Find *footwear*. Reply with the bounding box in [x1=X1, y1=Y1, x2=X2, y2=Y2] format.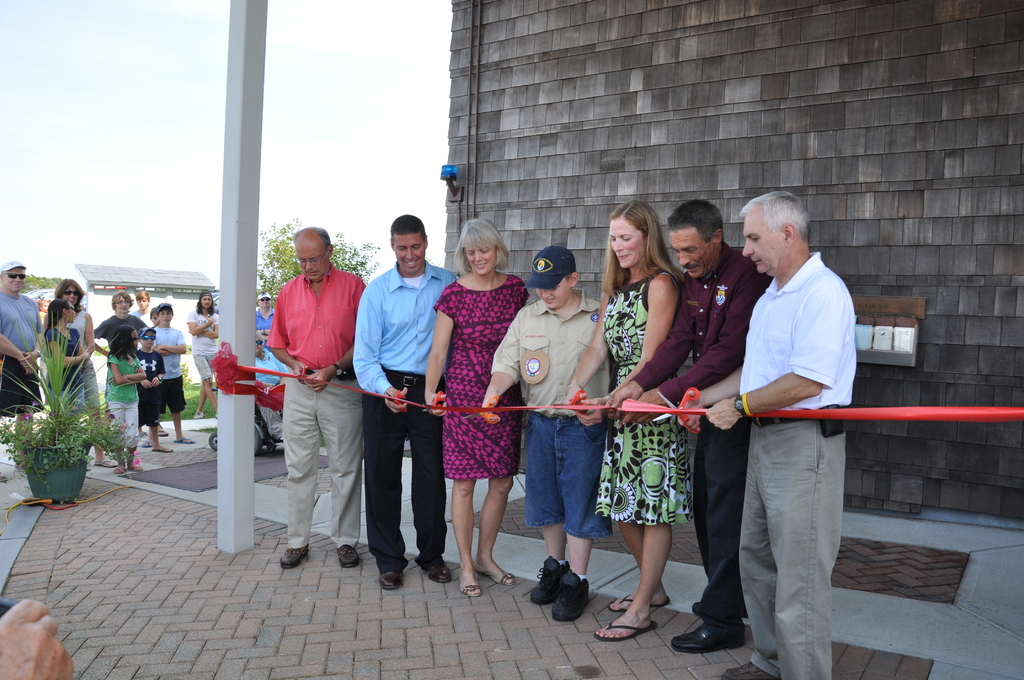
[x1=96, y1=454, x2=121, y2=469].
